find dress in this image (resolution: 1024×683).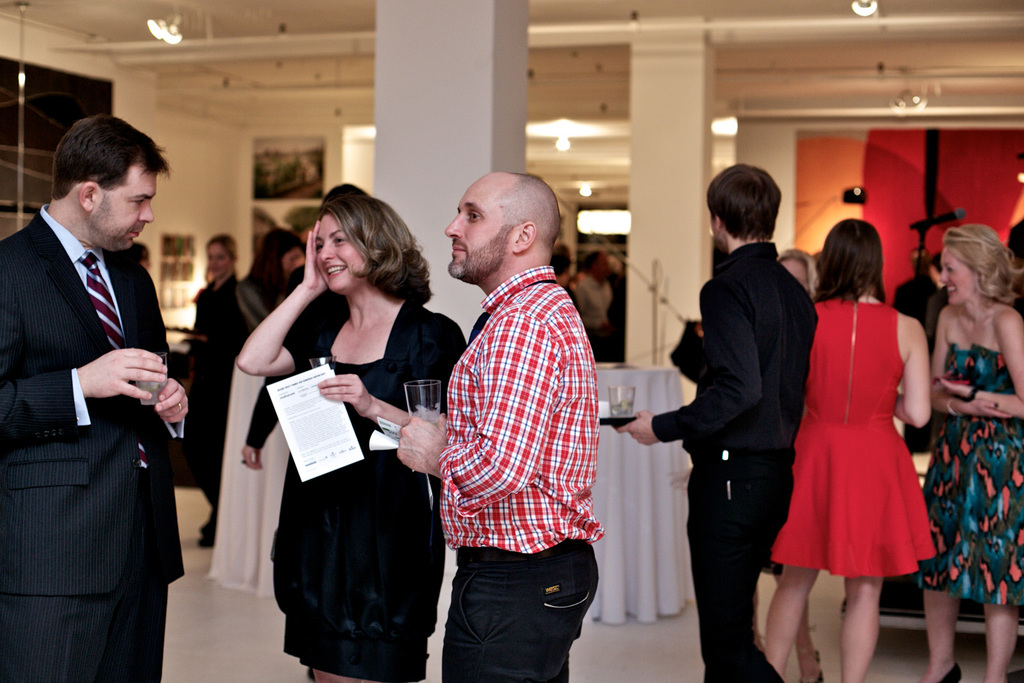
(921, 344, 1023, 605).
